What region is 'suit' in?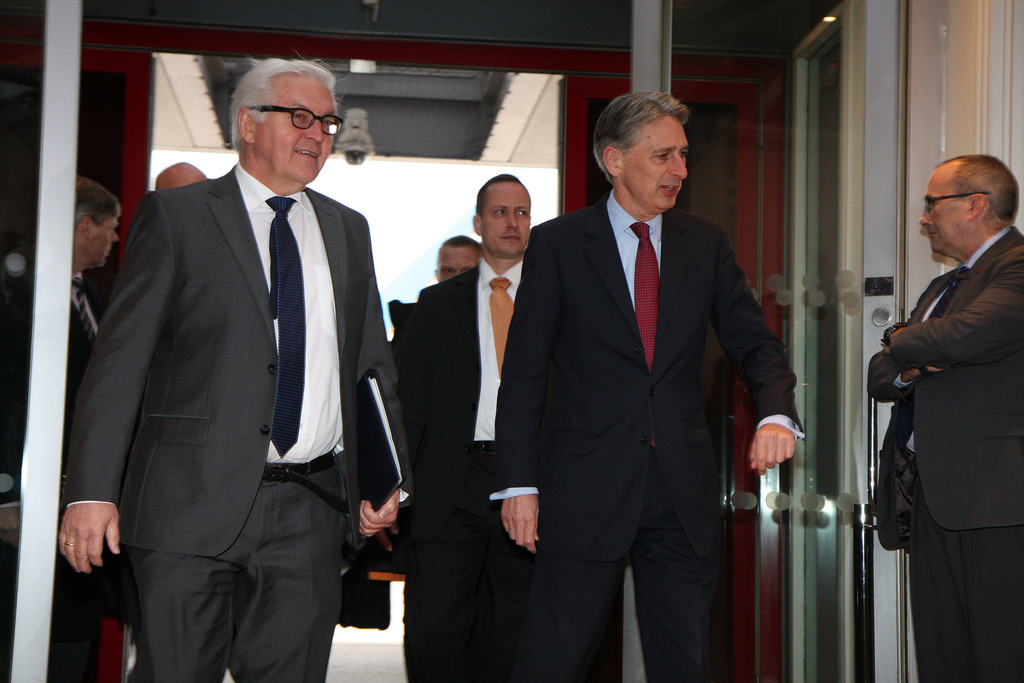
[1,267,100,675].
